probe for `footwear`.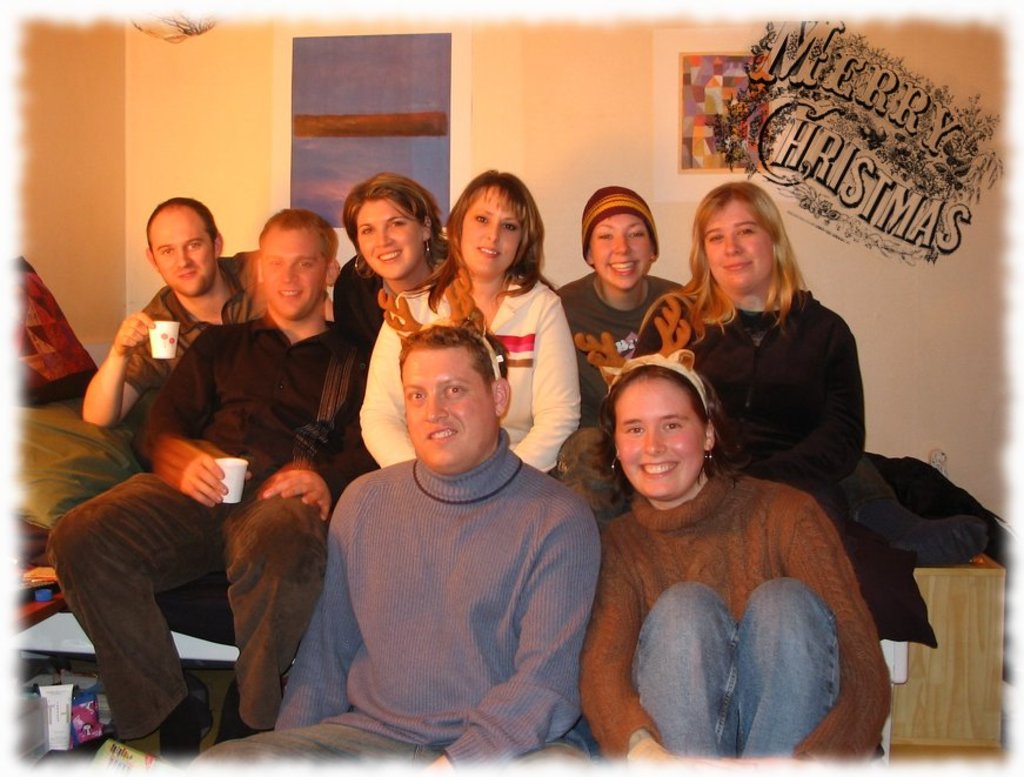
Probe result: rect(209, 675, 272, 745).
